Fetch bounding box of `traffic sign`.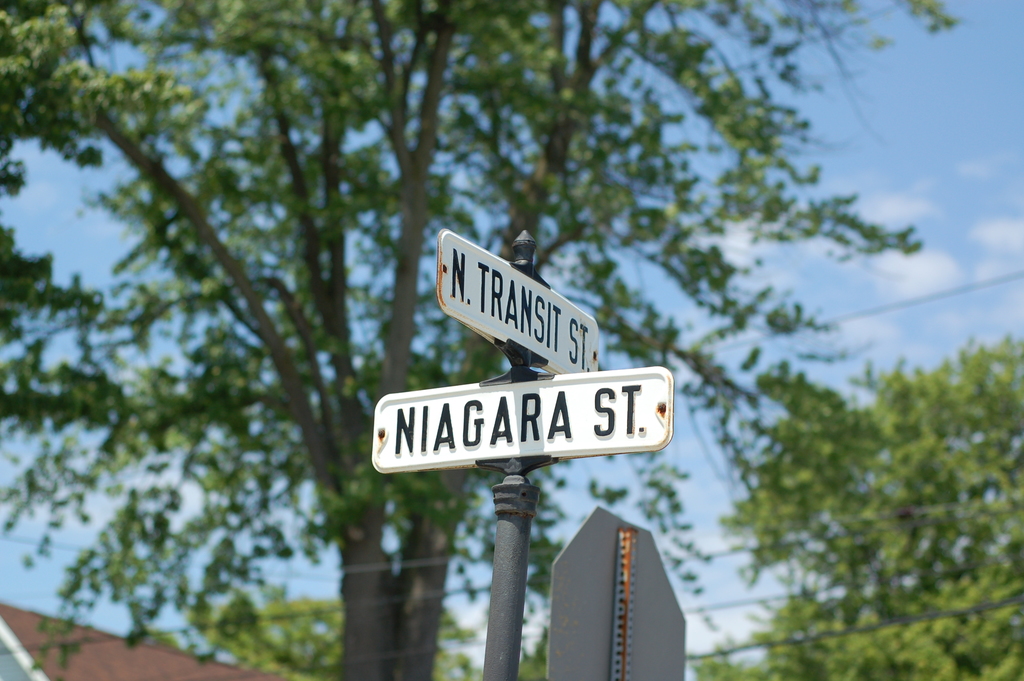
Bbox: box=[374, 370, 662, 454].
